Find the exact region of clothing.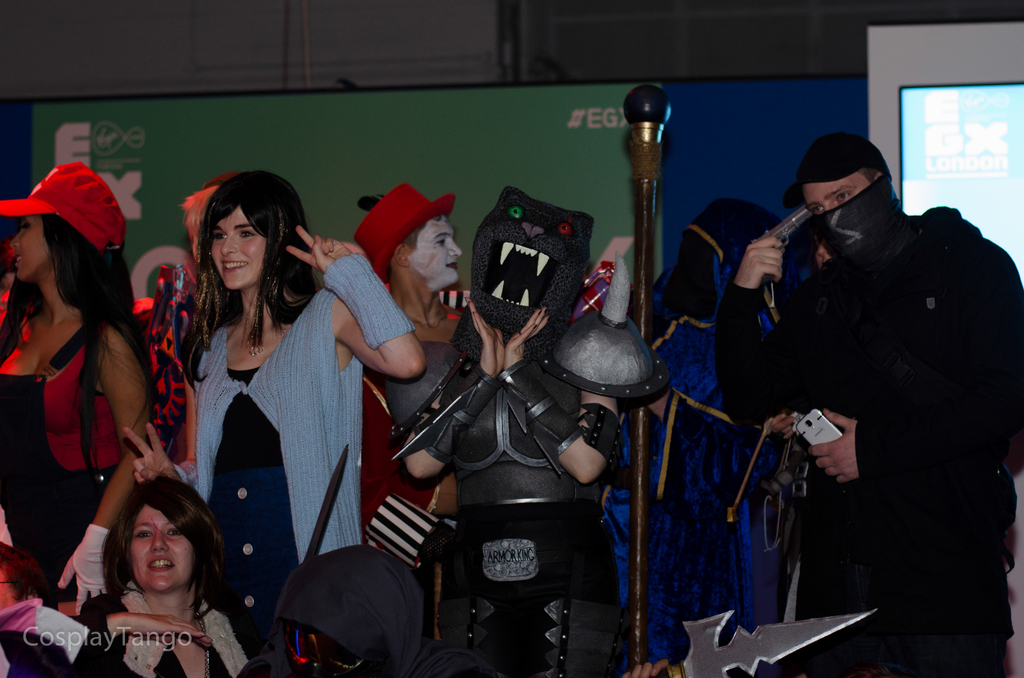
Exact region: x1=74 y1=579 x2=239 y2=677.
